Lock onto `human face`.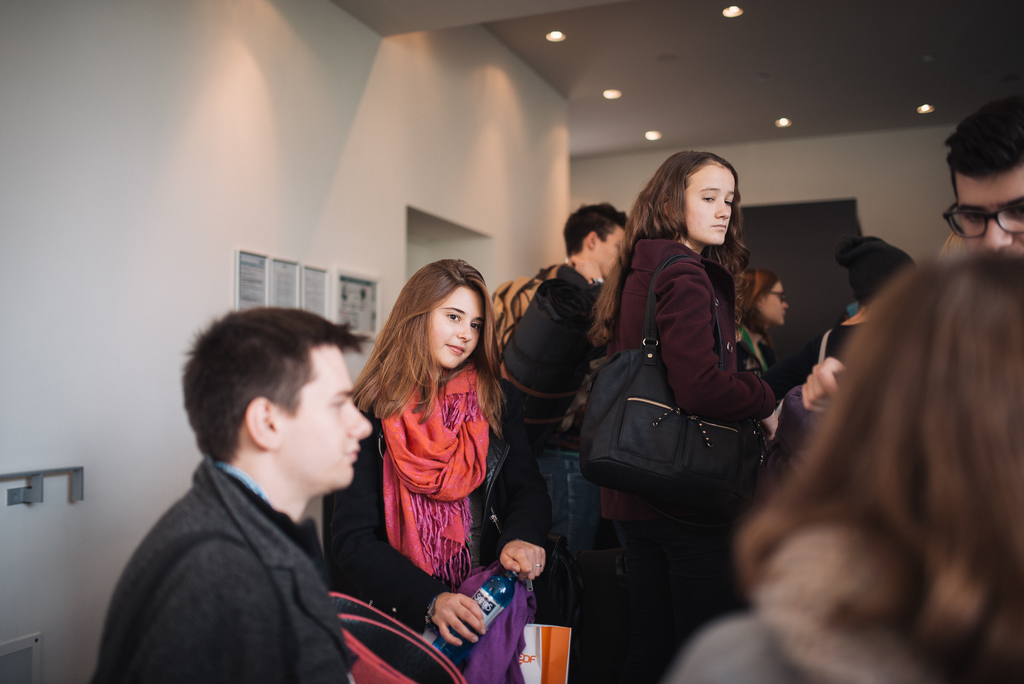
Locked: locate(755, 280, 787, 326).
